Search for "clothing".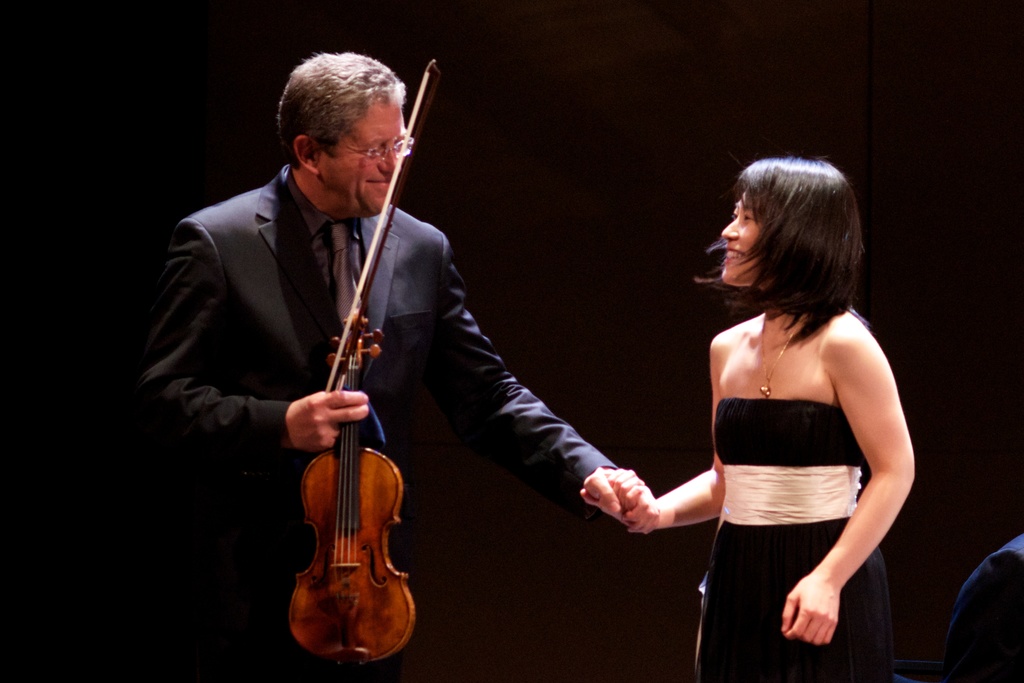
Found at 696 386 907 682.
